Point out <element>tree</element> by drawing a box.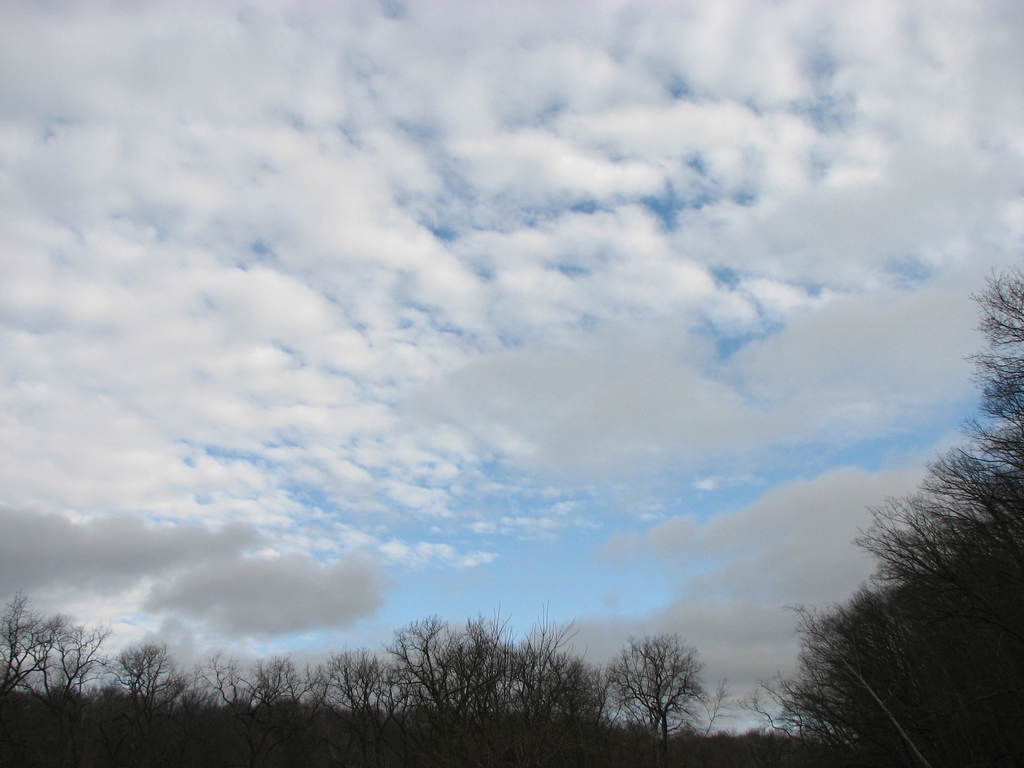
108,631,186,767.
